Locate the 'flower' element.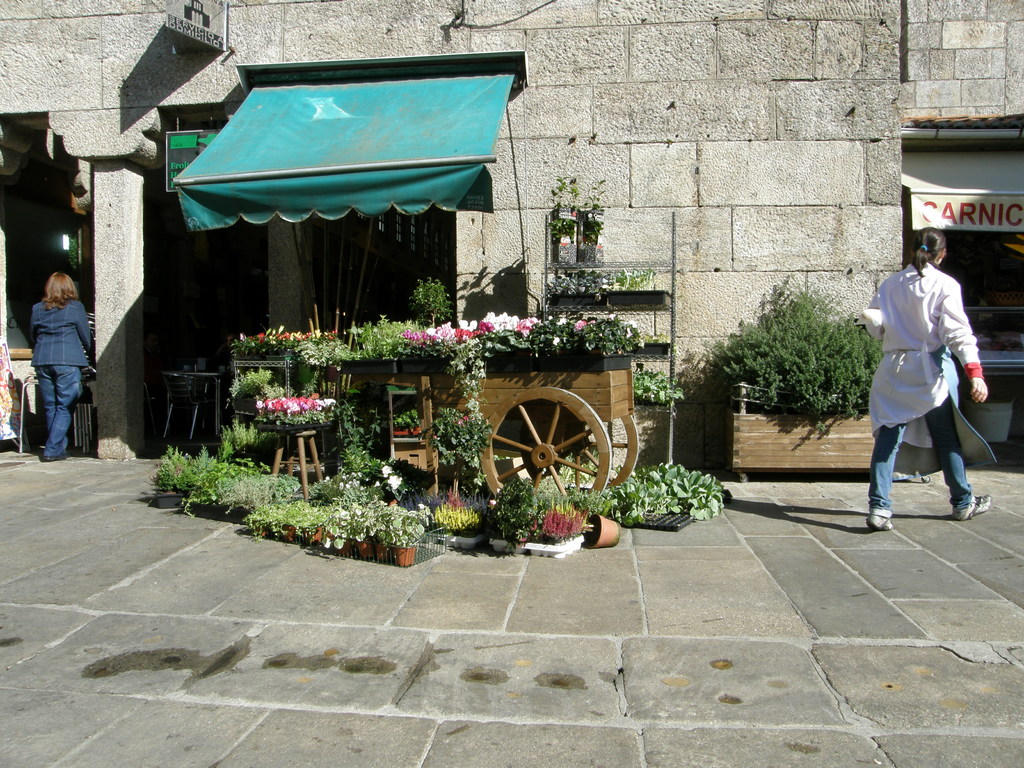
Element bbox: [left=387, top=476, right=402, bottom=490].
